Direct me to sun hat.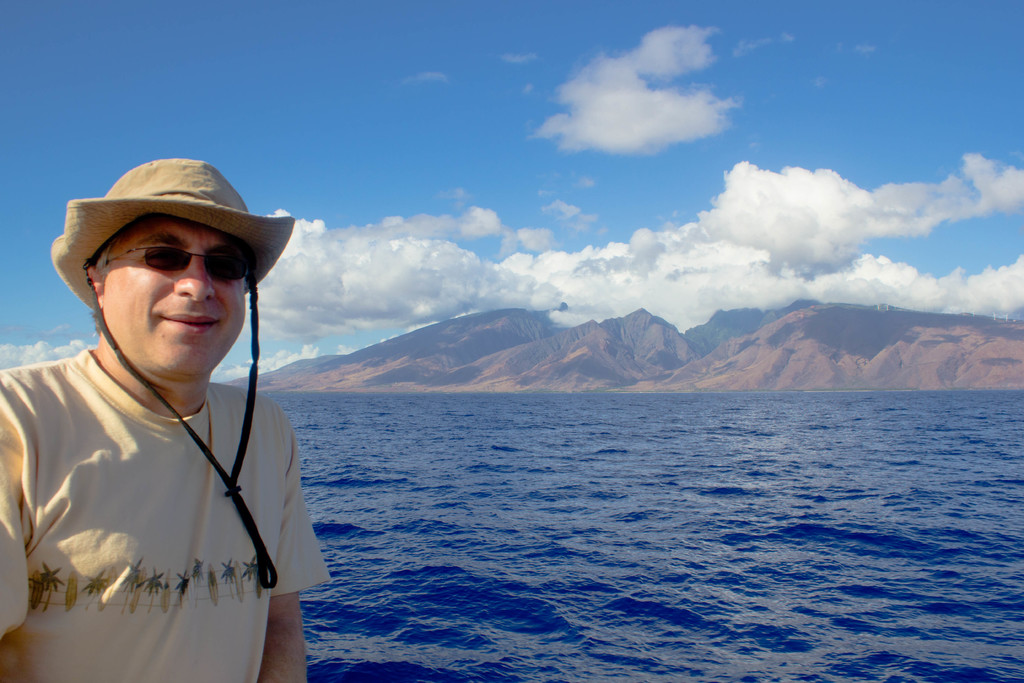
Direction: (left=53, top=158, right=305, bottom=593).
